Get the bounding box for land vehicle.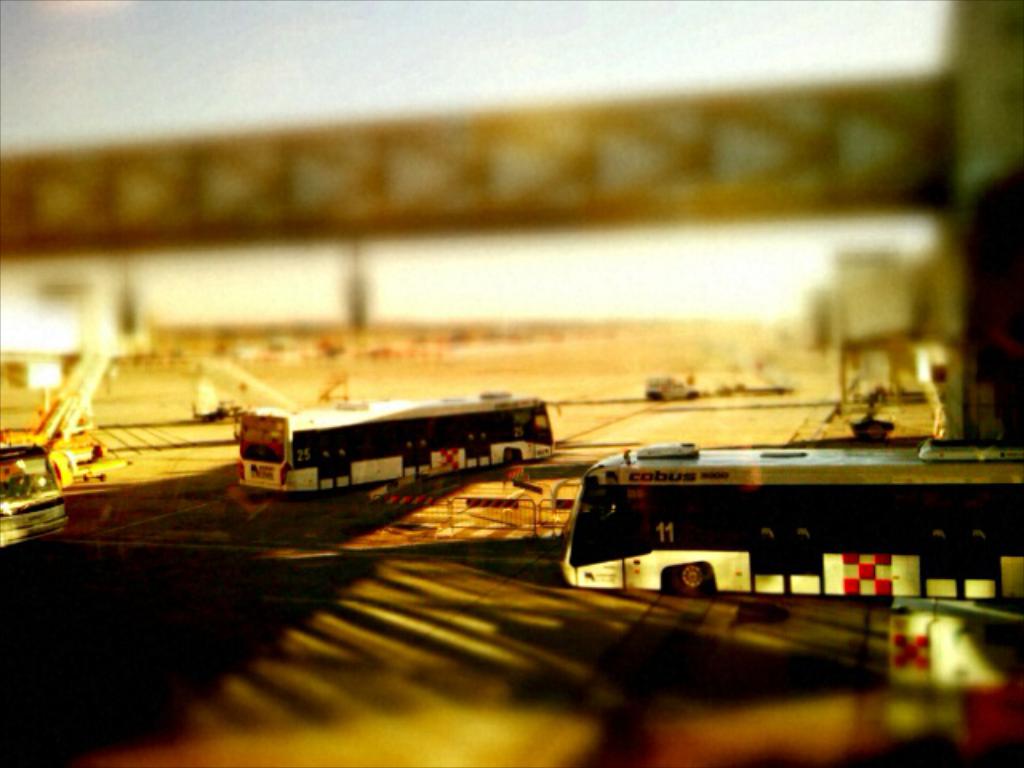
l=237, t=392, r=558, b=490.
